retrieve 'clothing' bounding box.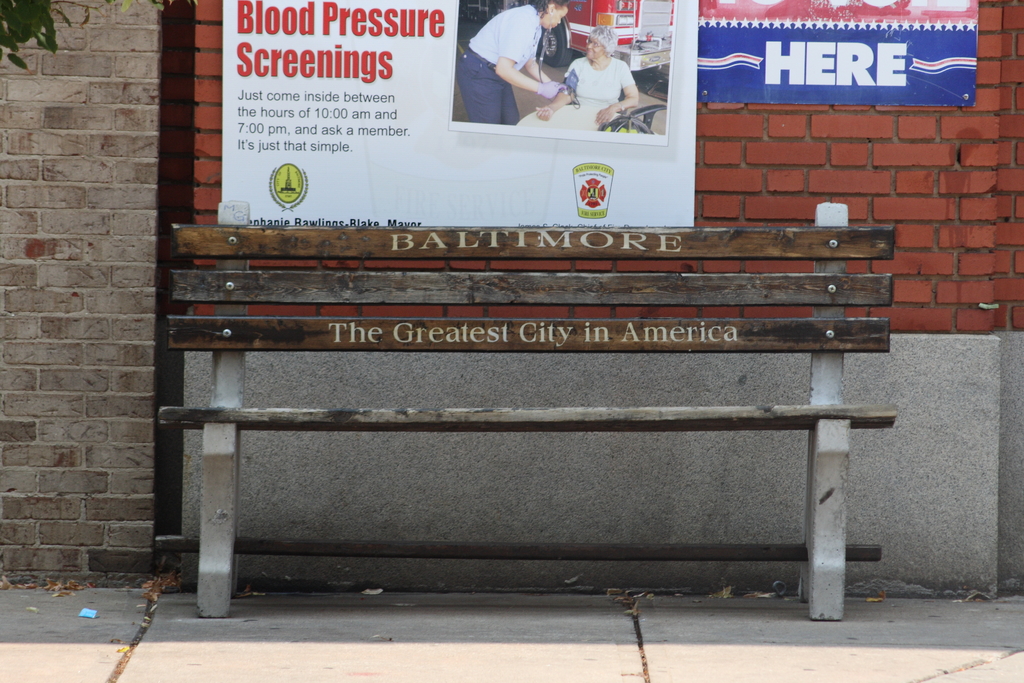
Bounding box: left=446, top=0, right=545, bottom=129.
